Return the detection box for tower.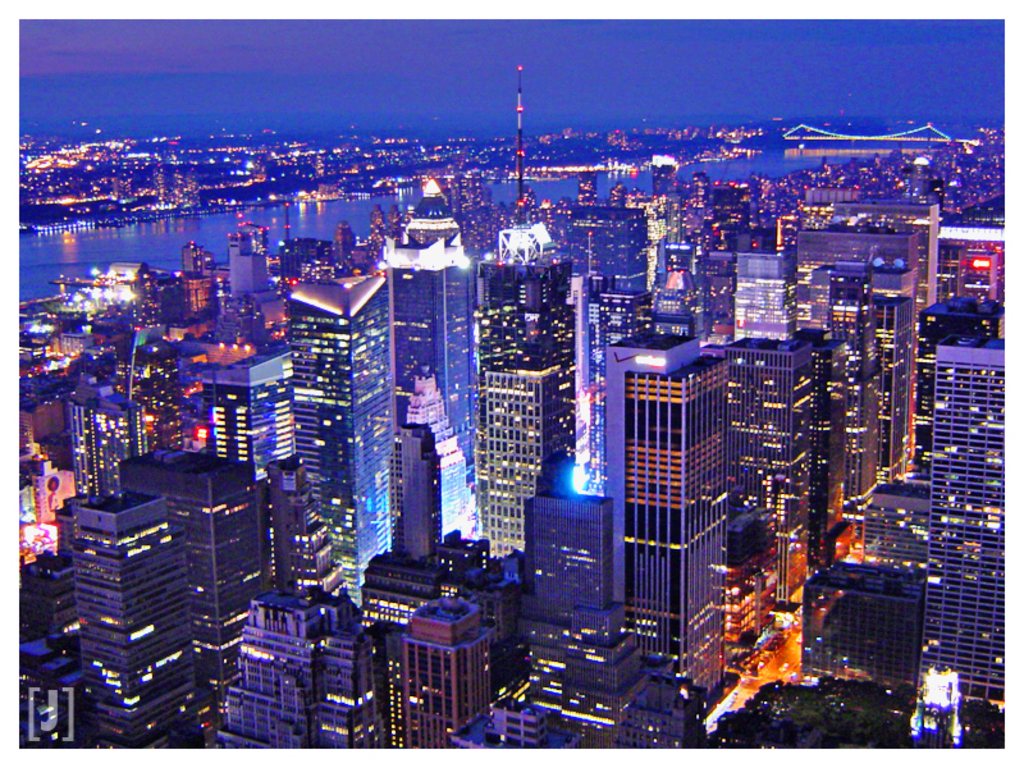
bbox=(795, 337, 854, 548).
